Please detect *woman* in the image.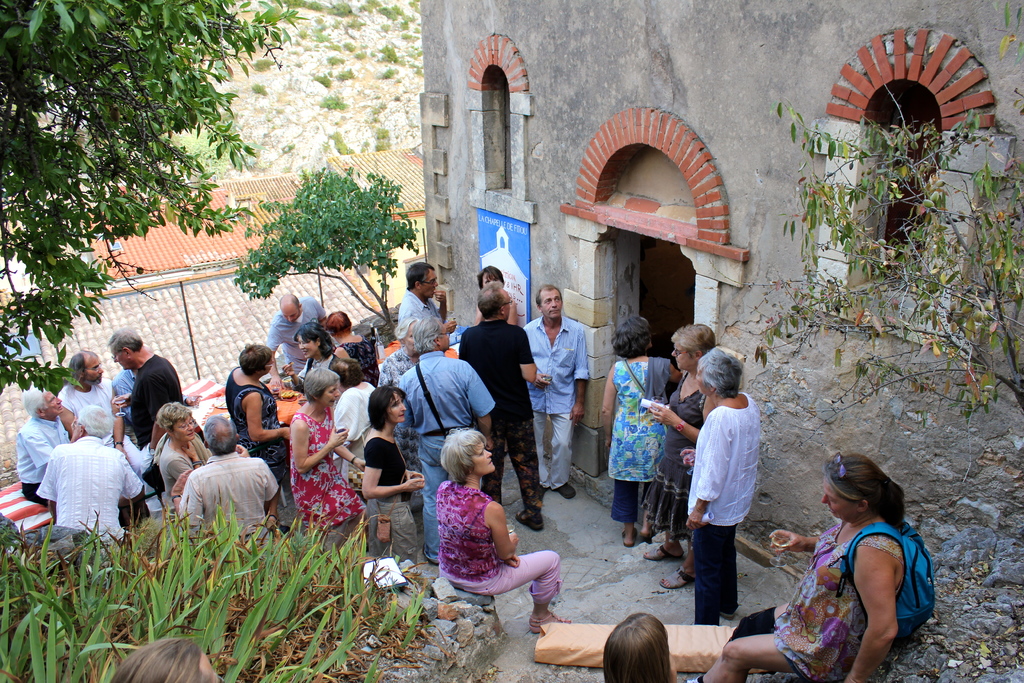
218:341:287:498.
